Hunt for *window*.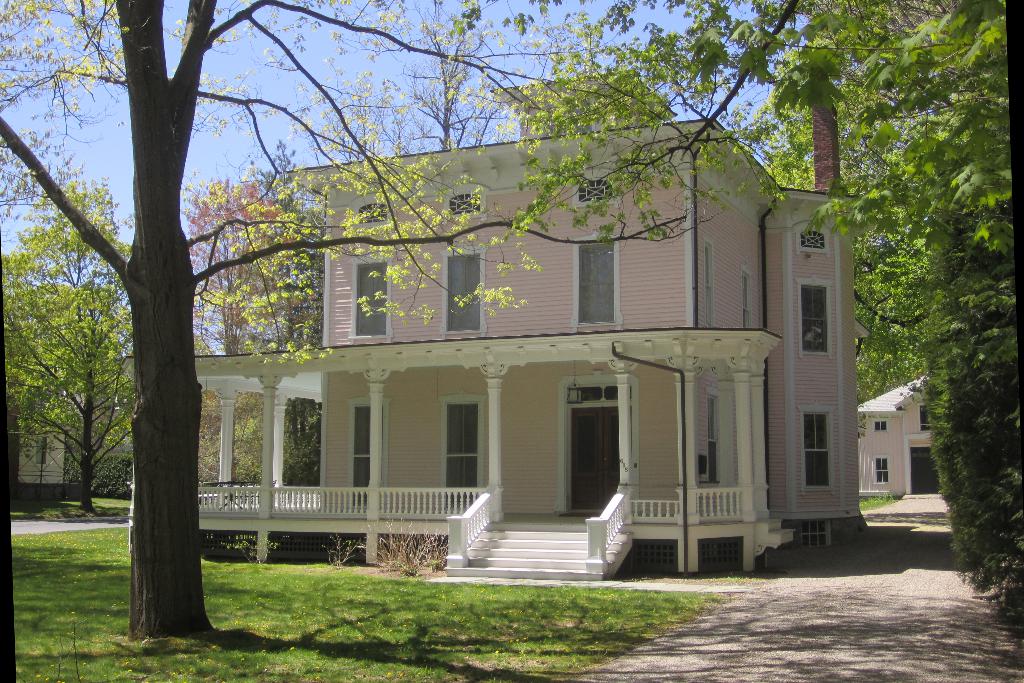
Hunted down at region(877, 457, 888, 483).
